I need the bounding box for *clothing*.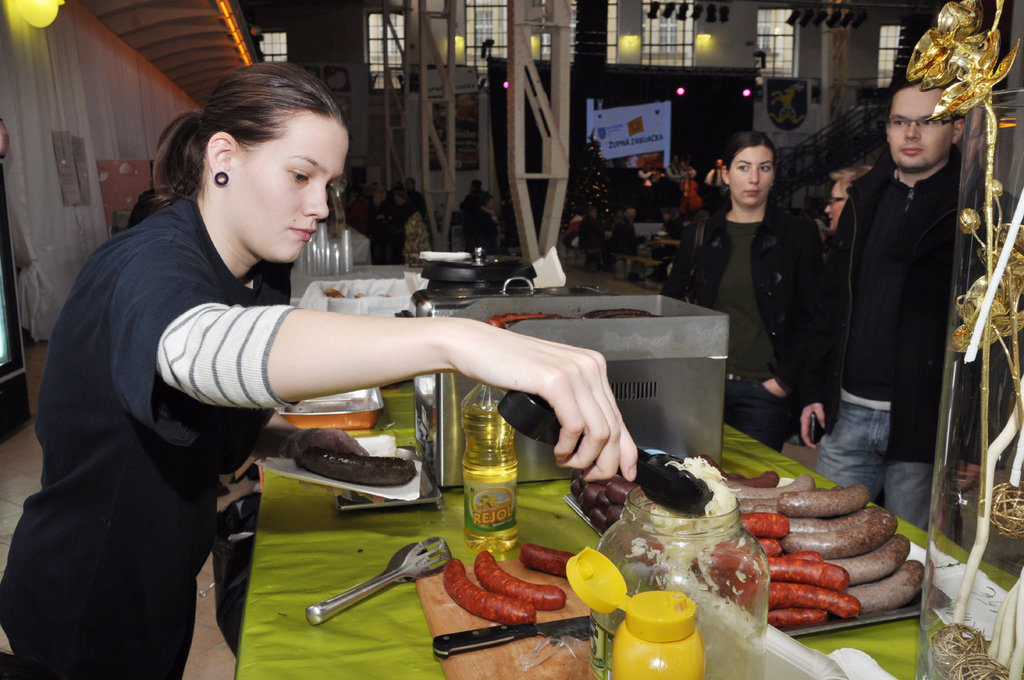
Here it is: bbox(579, 219, 609, 261).
